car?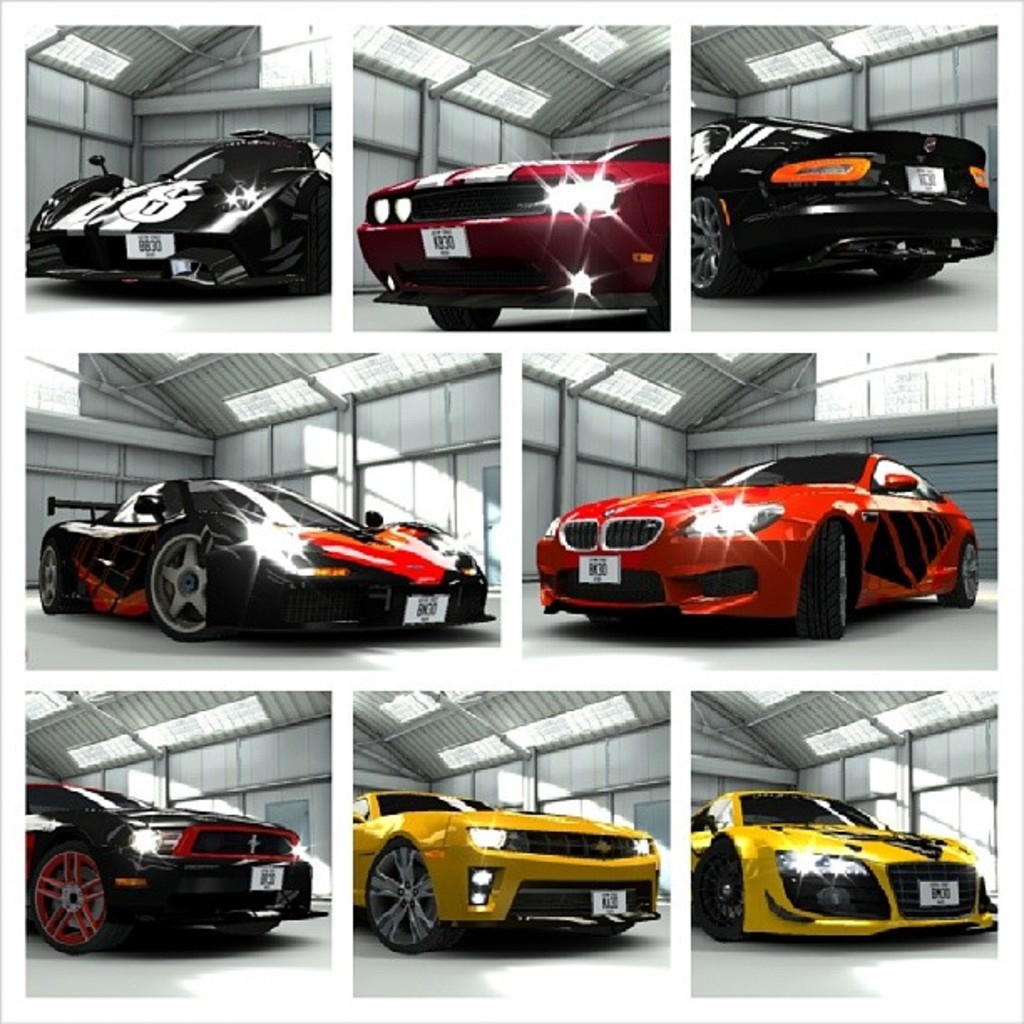
Rect(40, 475, 495, 644)
